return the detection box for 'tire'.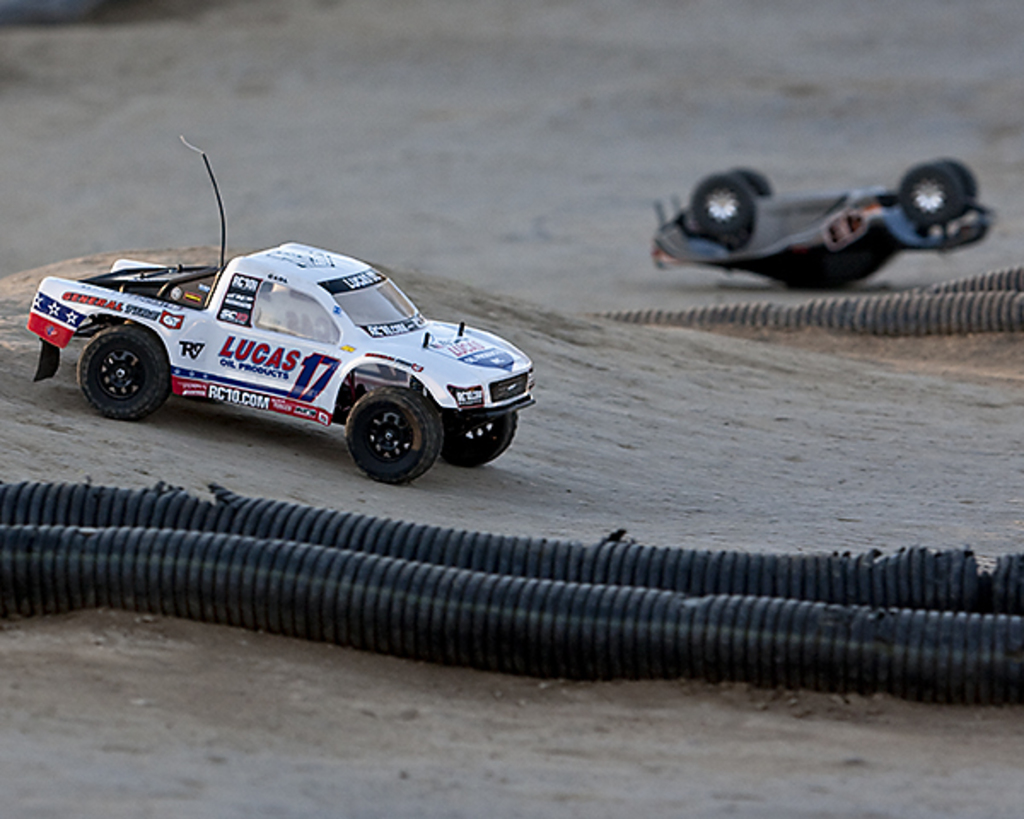
l=719, t=167, r=771, b=193.
